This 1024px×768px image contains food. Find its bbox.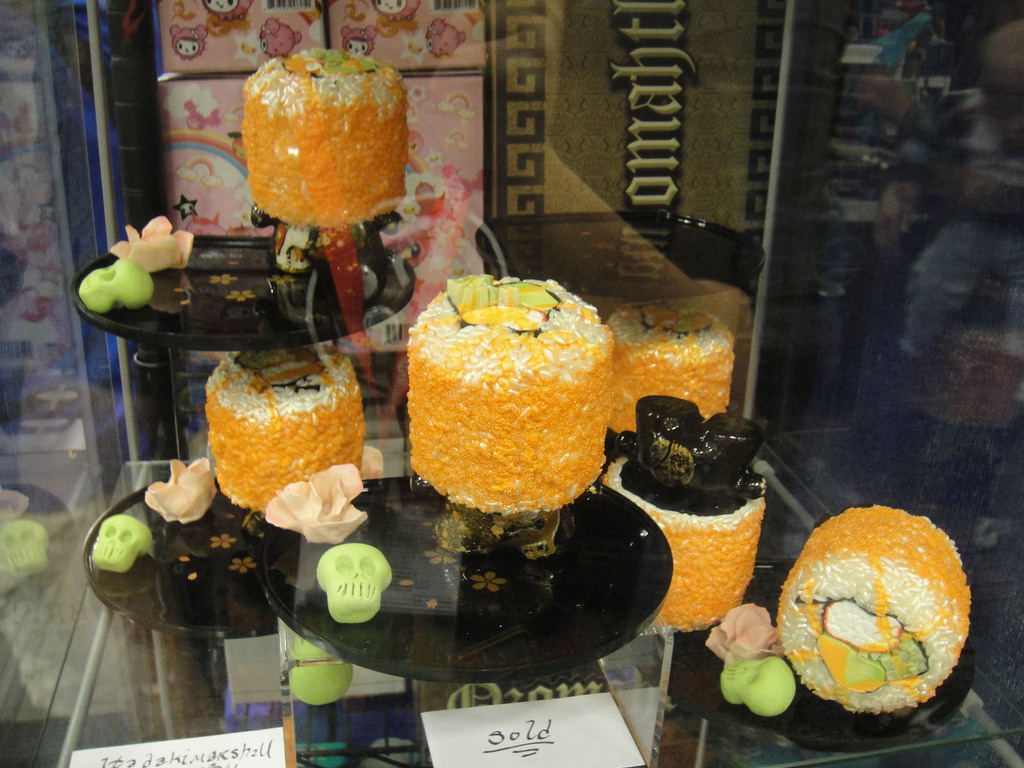
[left=302, top=539, right=395, bottom=618].
